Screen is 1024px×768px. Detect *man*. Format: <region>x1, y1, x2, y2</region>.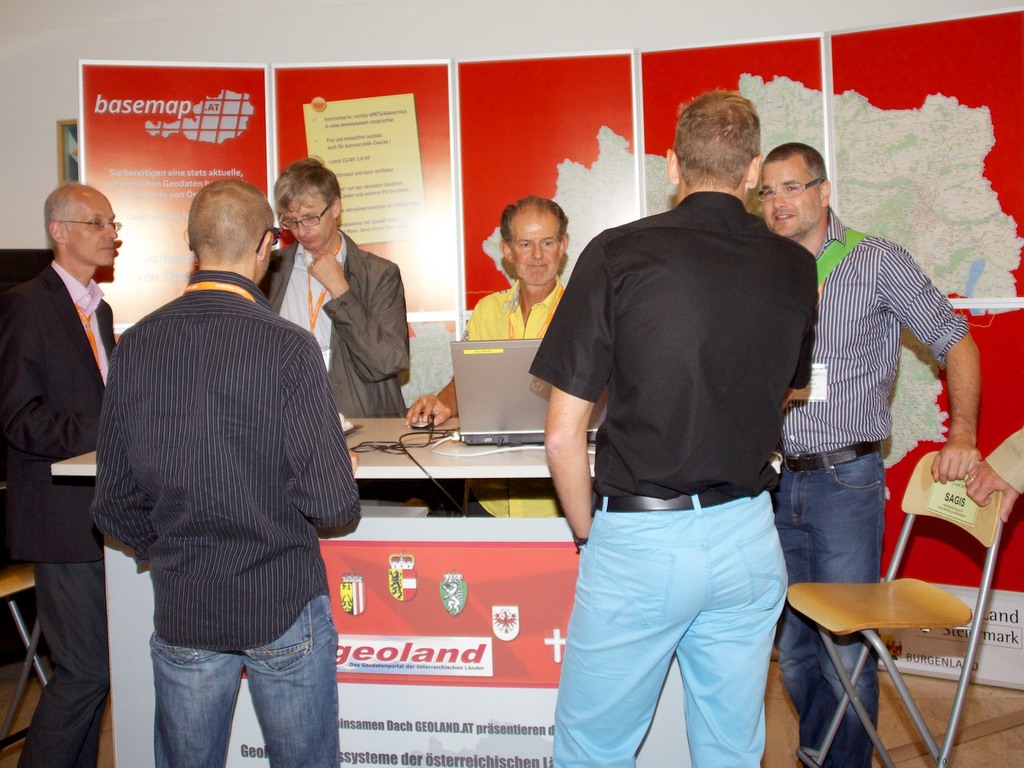
<region>1, 184, 128, 759</region>.
